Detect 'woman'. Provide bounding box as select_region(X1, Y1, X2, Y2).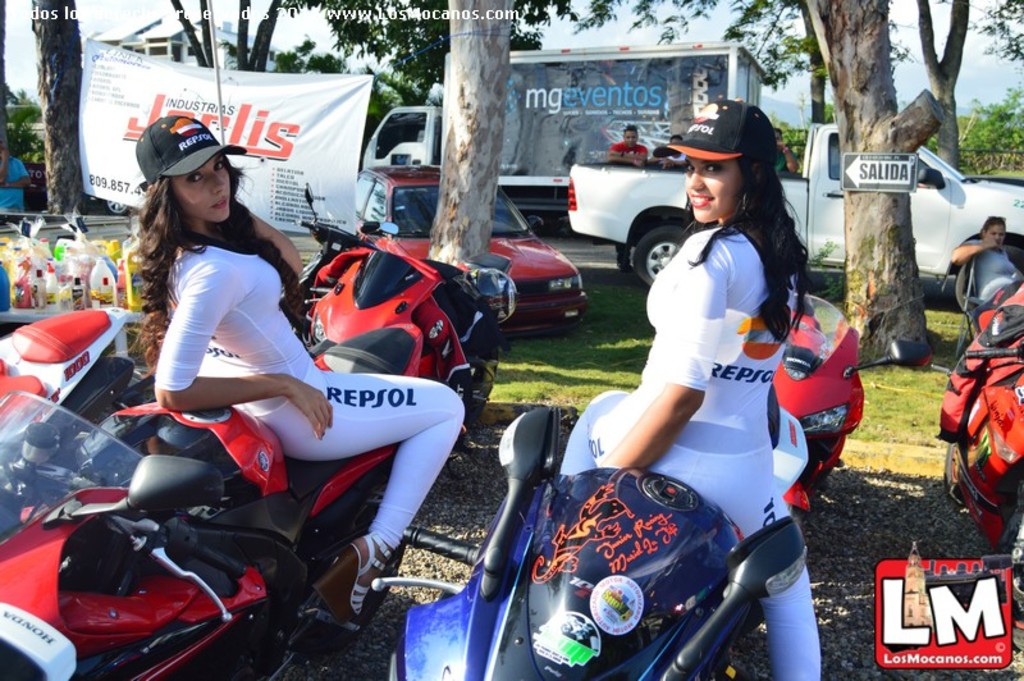
select_region(950, 212, 1023, 302).
